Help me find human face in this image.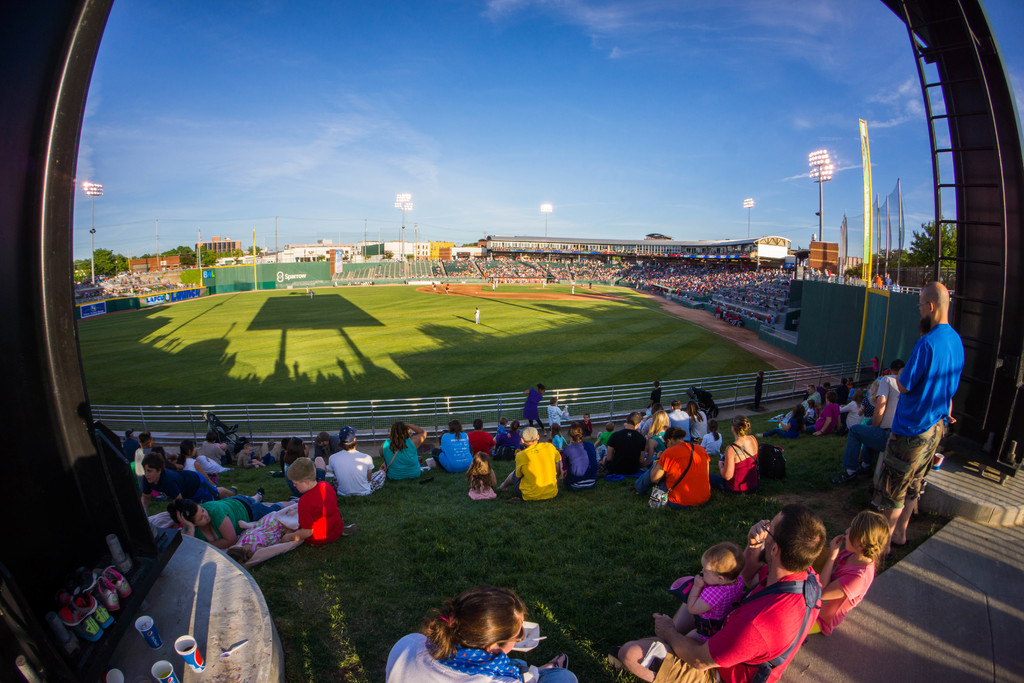
Found it: 145,466,157,484.
